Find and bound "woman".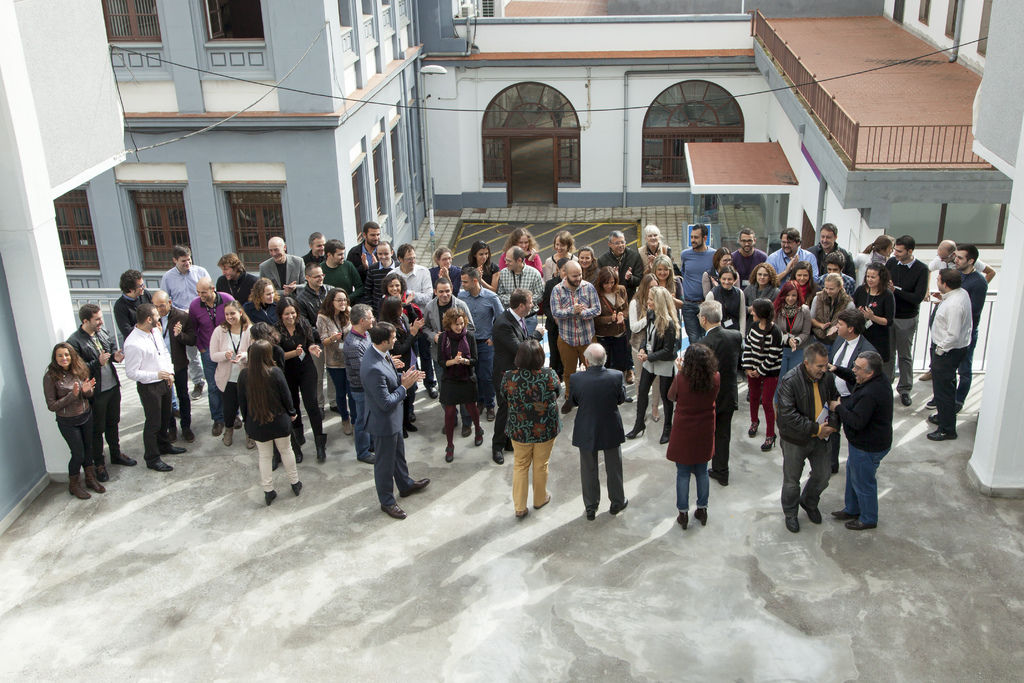
Bound: 378,274,420,412.
